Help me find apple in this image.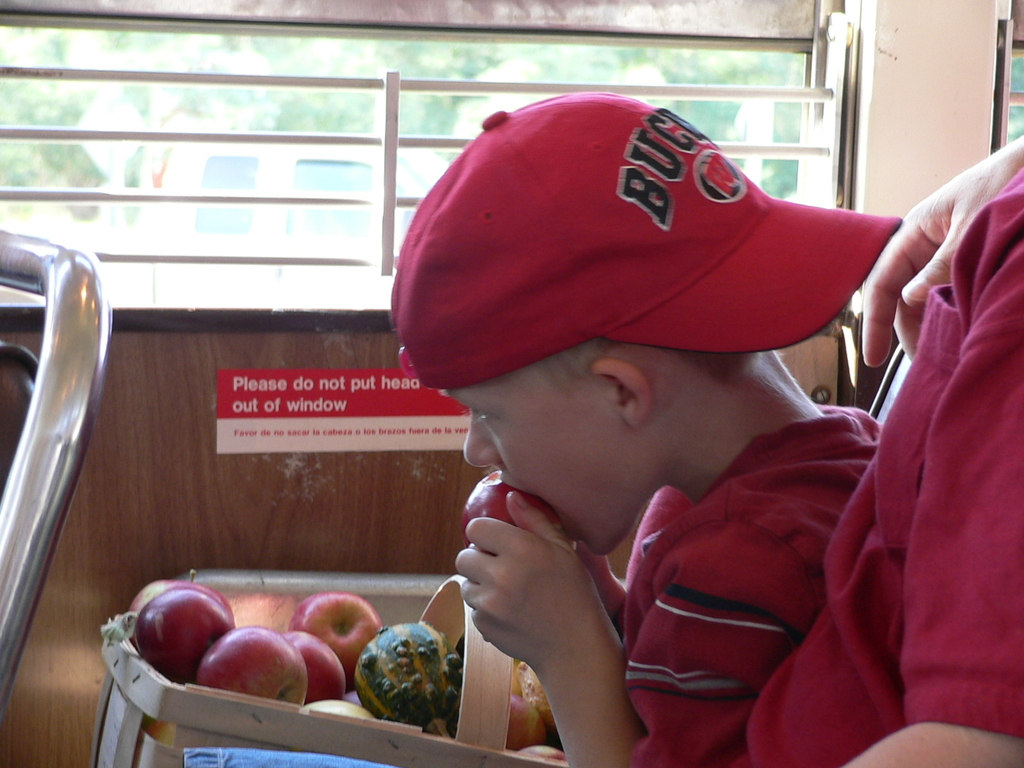
Found it: 202,630,308,707.
